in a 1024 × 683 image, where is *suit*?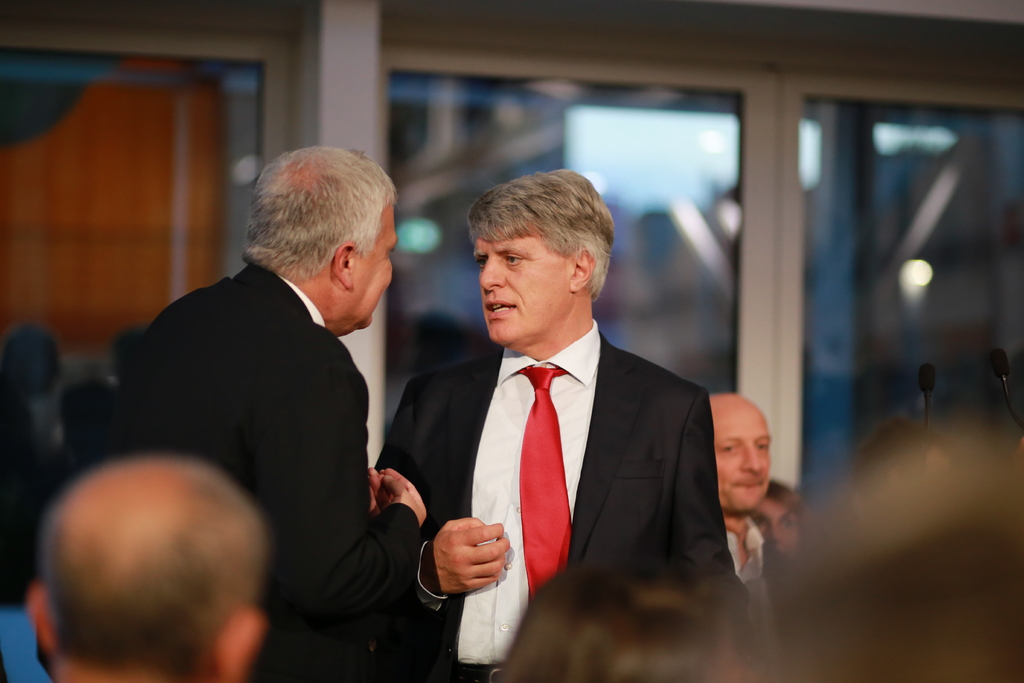
detection(101, 183, 446, 623).
